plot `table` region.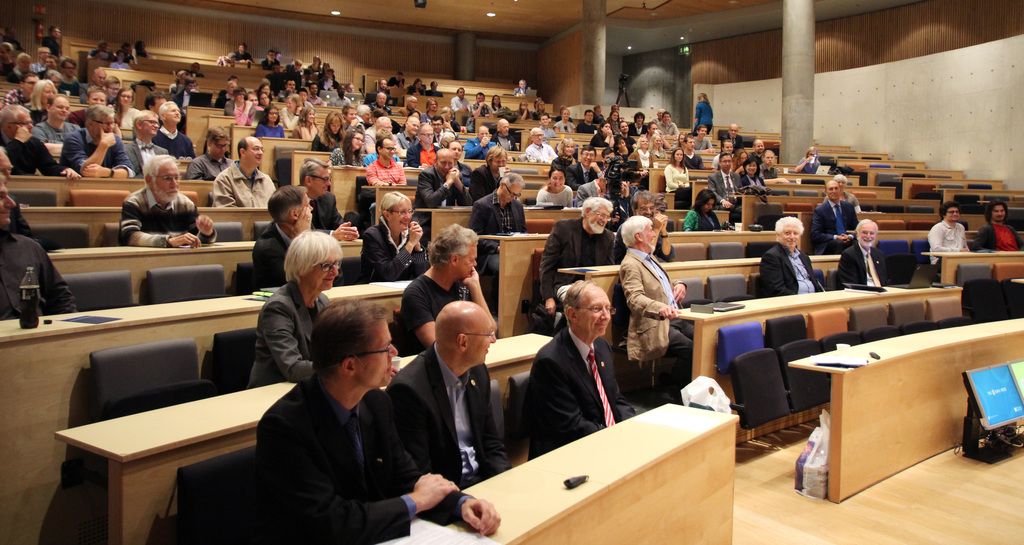
Plotted at select_region(0, 71, 200, 170).
